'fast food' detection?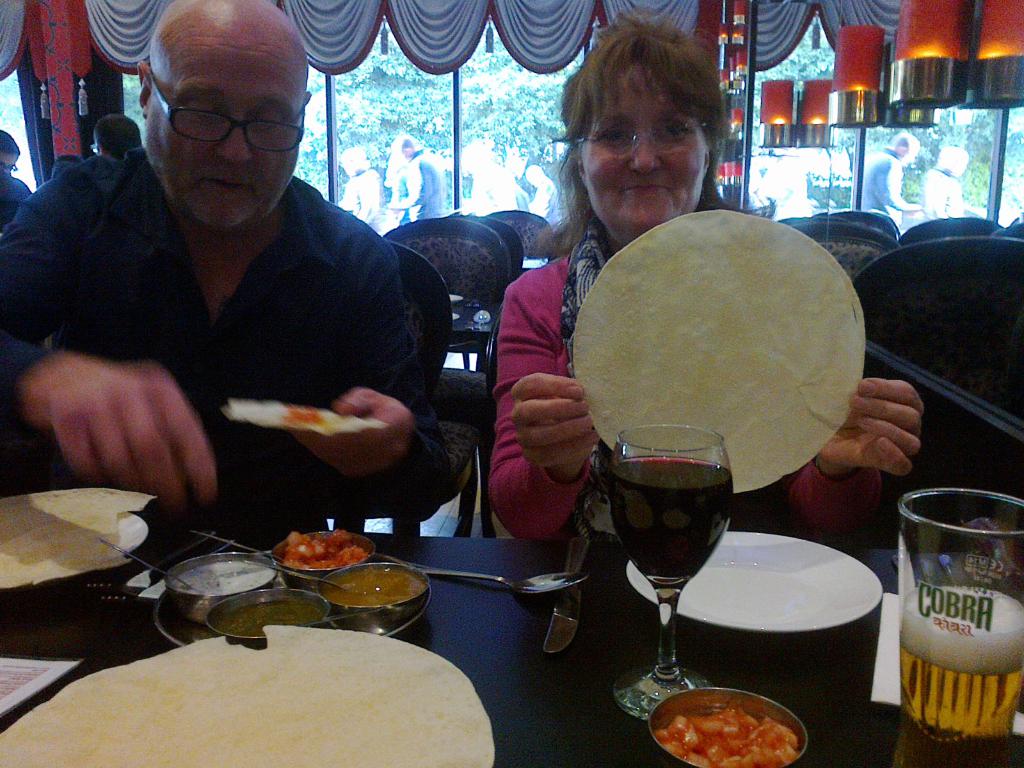
[225, 392, 393, 438]
